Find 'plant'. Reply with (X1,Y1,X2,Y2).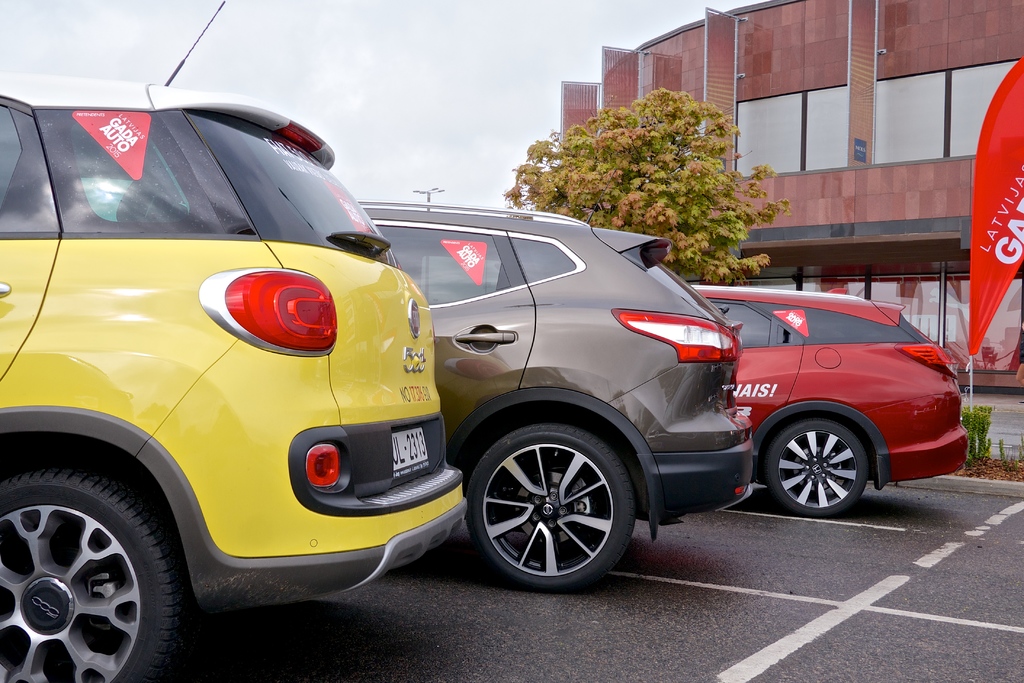
(966,405,990,465).
